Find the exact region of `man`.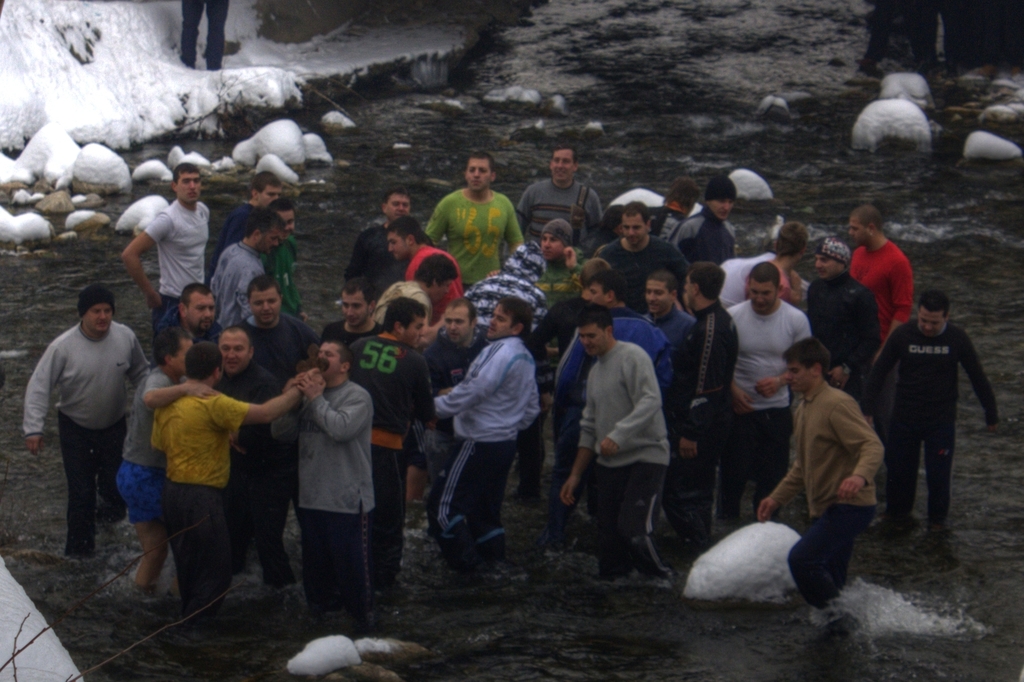
Exact region: 514, 145, 605, 243.
